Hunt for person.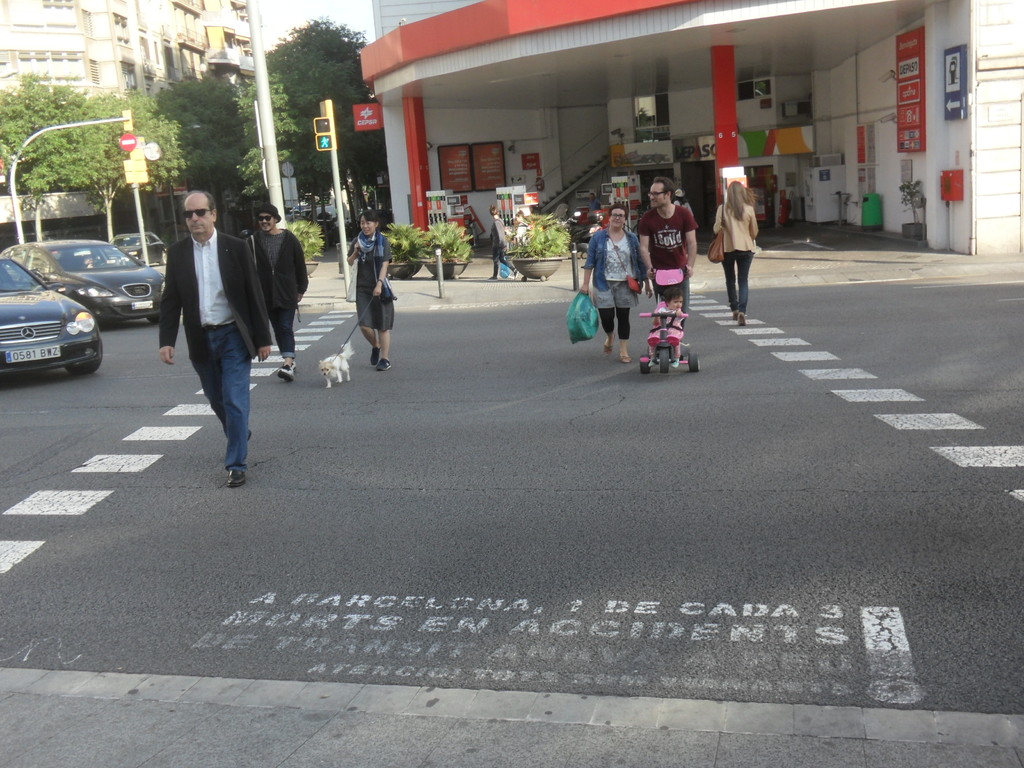
Hunted down at select_region(159, 189, 271, 490).
